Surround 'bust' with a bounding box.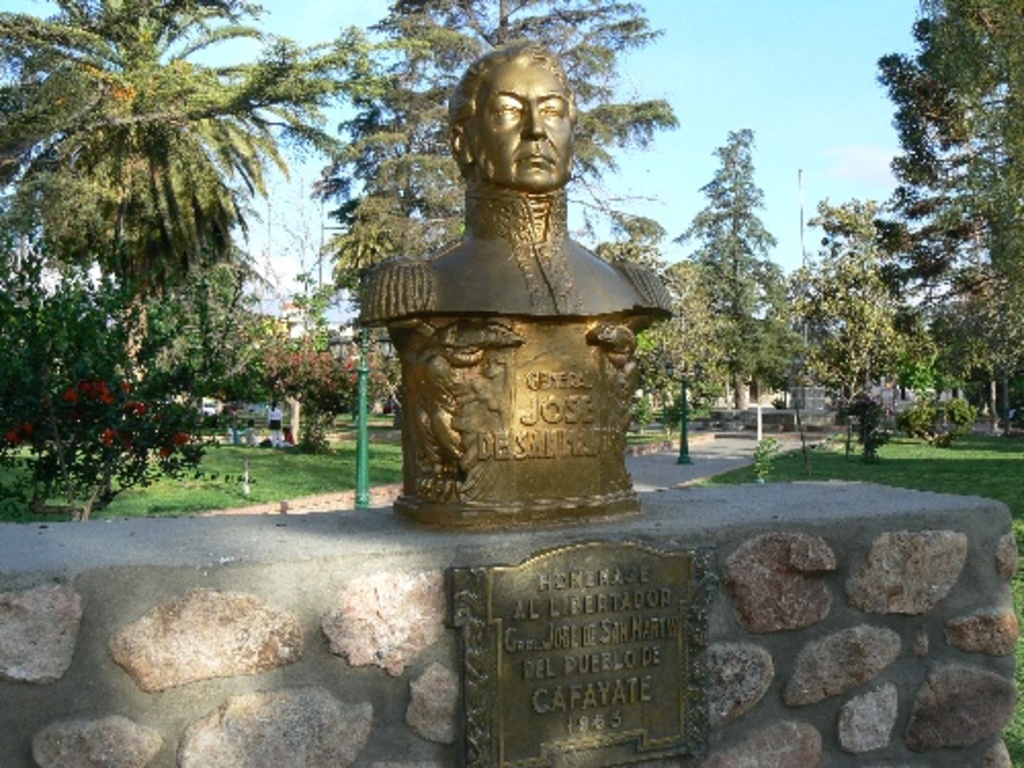
(356, 43, 674, 322).
